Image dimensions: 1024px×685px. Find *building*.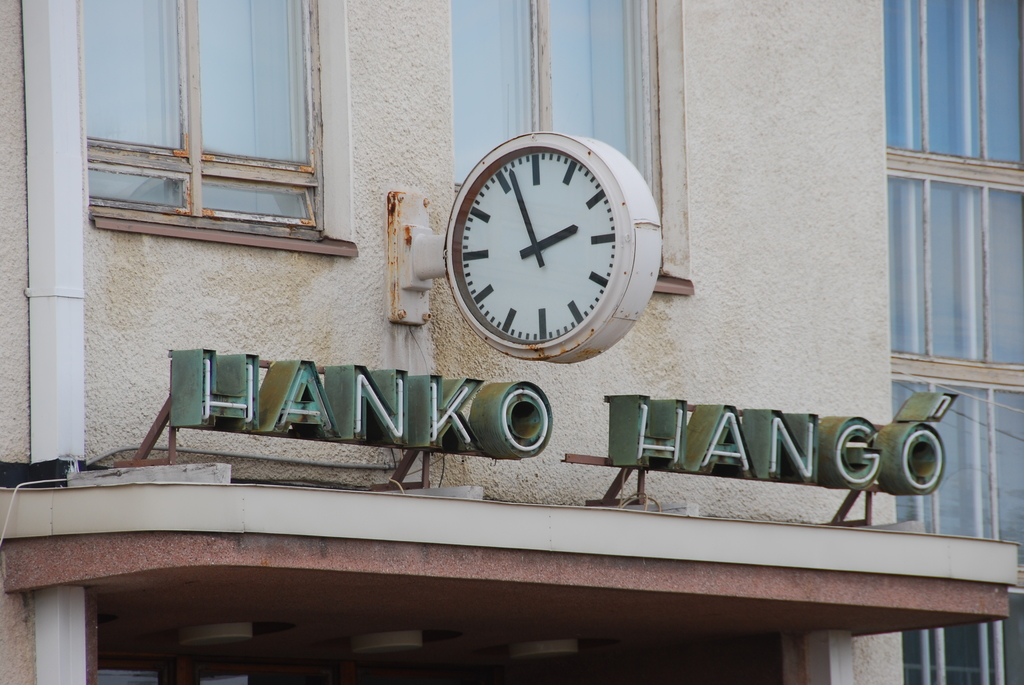
<region>0, 0, 1023, 684</region>.
